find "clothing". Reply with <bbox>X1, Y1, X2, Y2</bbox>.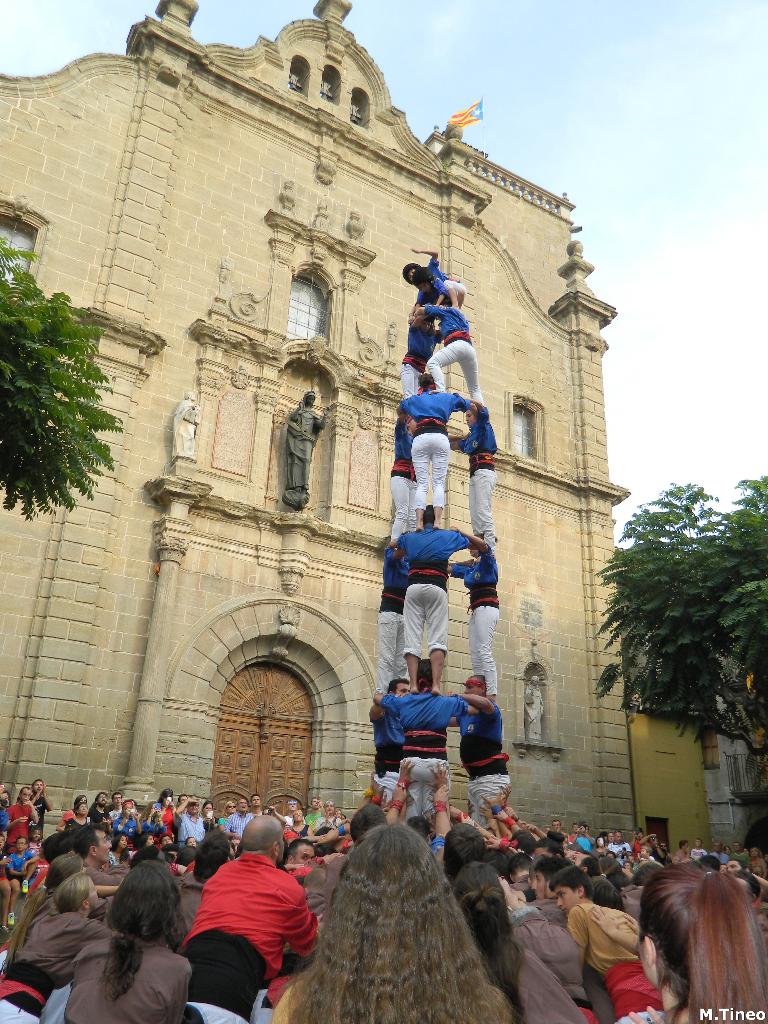
<bbox>224, 812, 252, 844</bbox>.
